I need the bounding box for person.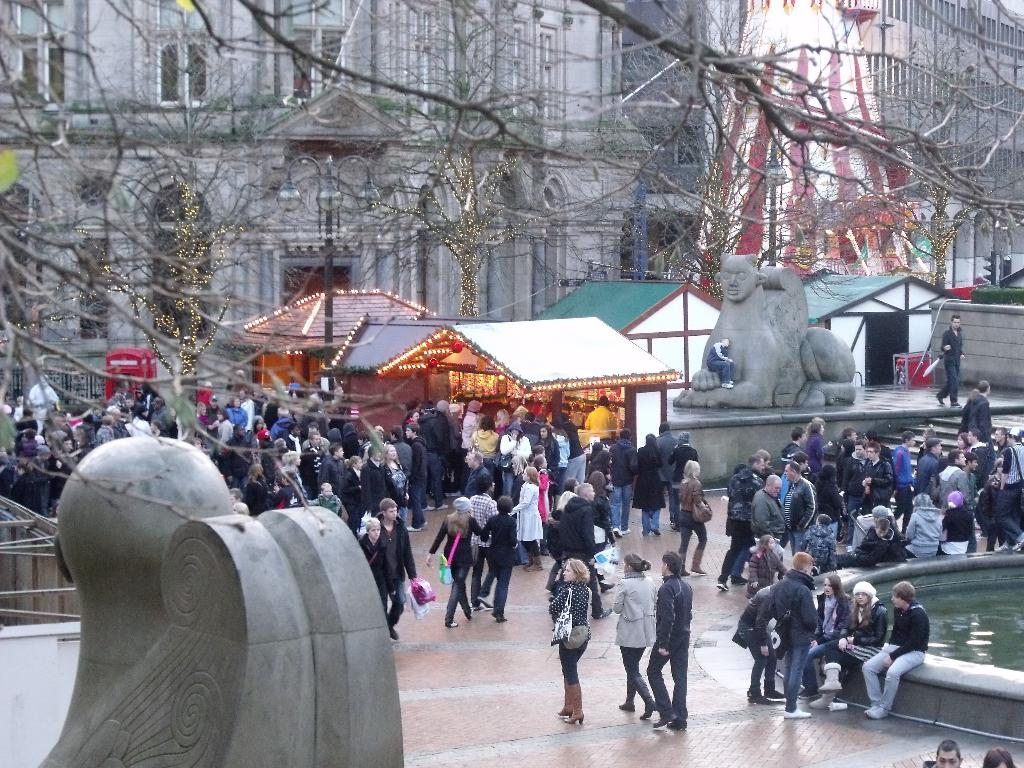
Here it is: 418 501 495 631.
